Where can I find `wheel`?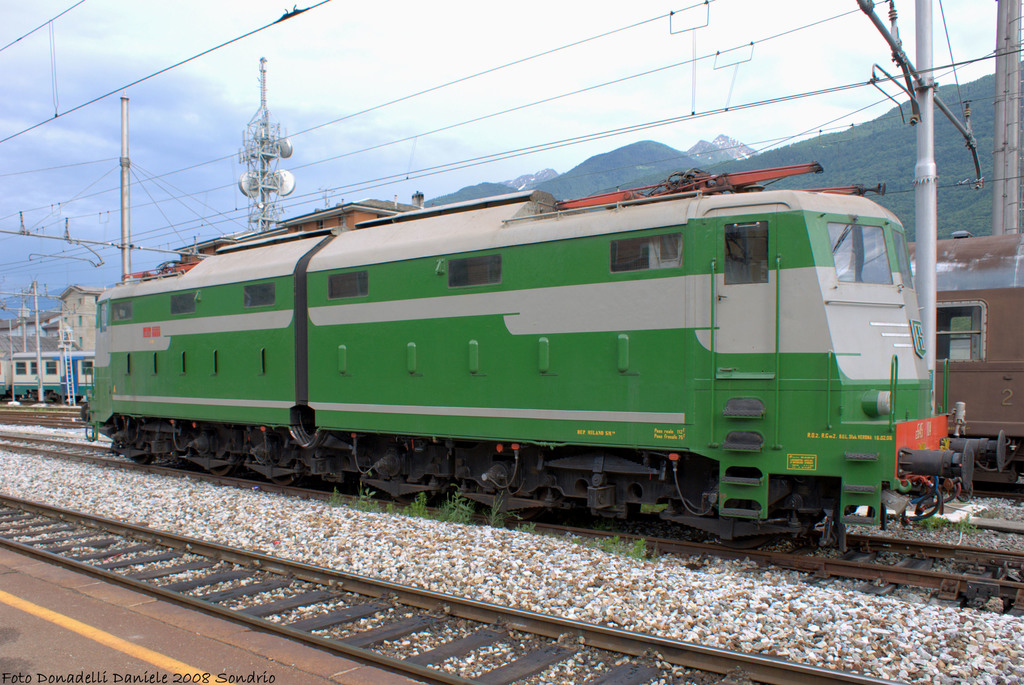
You can find it at <region>273, 474, 293, 484</region>.
